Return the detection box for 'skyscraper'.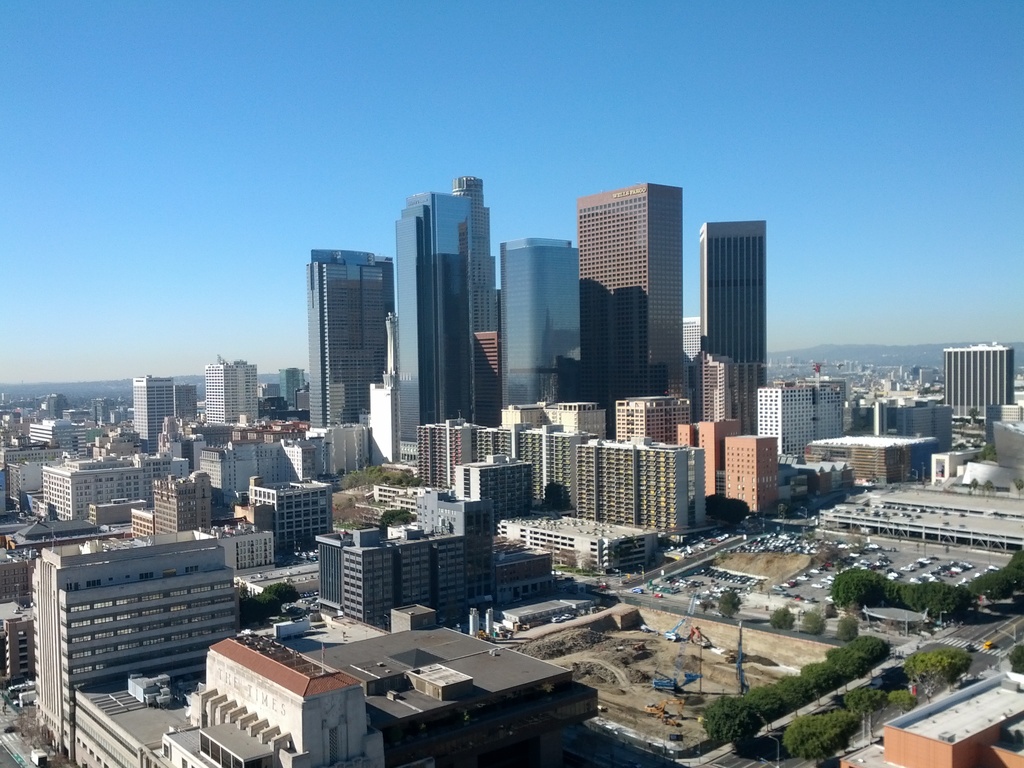
943/342/1012/425.
